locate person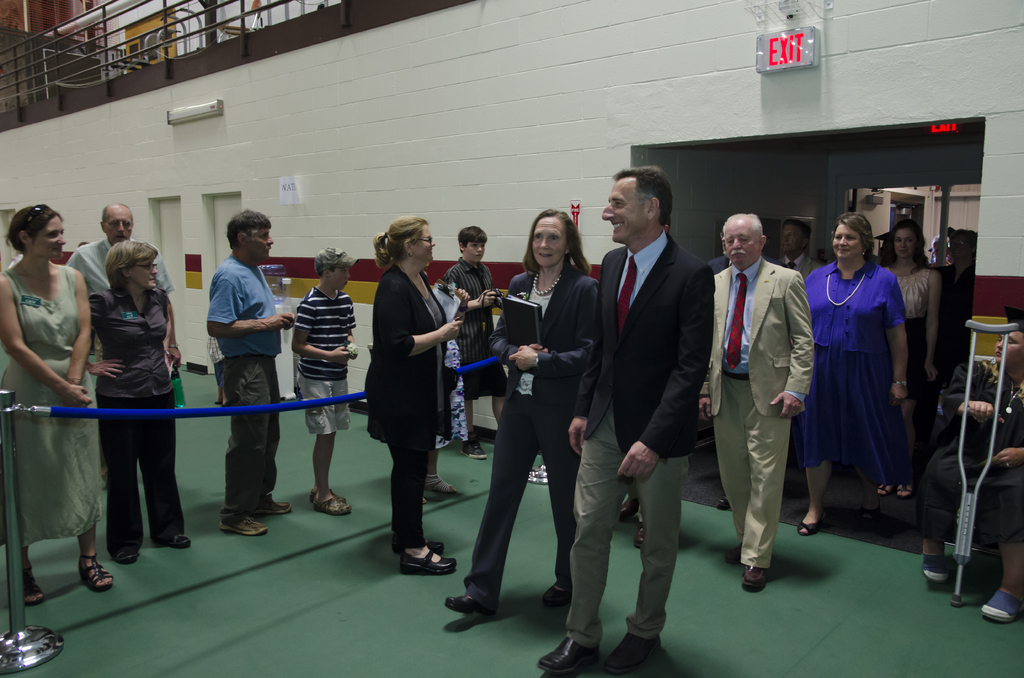
{"x1": 884, "y1": 216, "x2": 938, "y2": 503}
